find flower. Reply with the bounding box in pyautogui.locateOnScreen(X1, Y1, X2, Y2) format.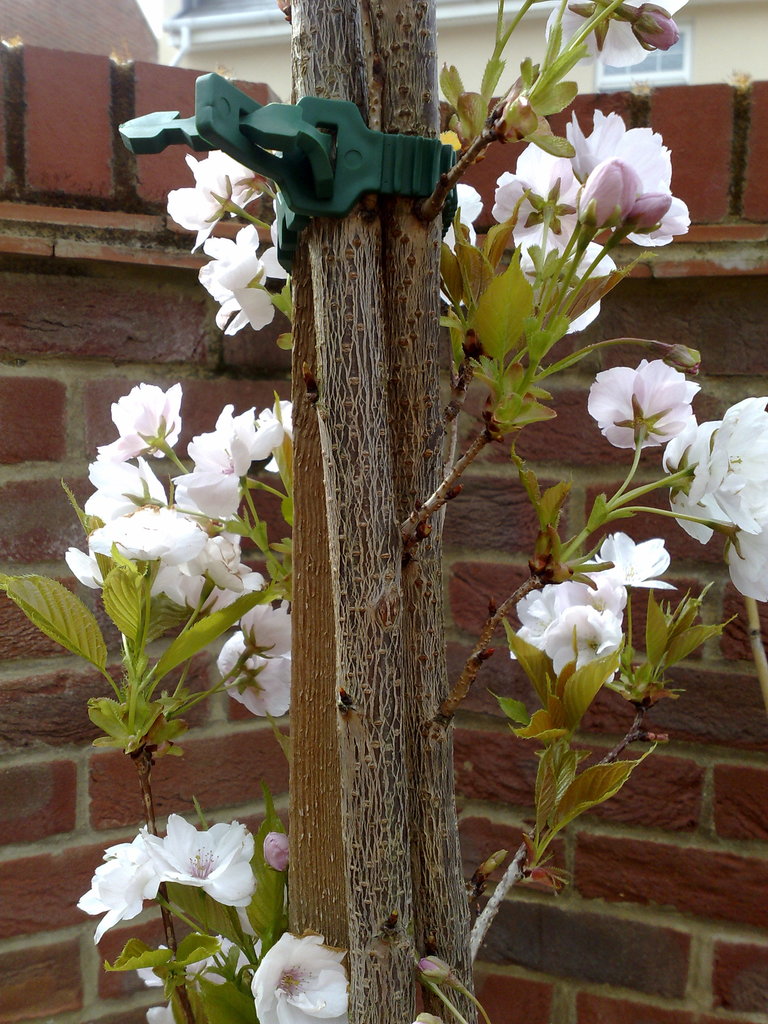
pyautogui.locateOnScreen(214, 599, 292, 721).
